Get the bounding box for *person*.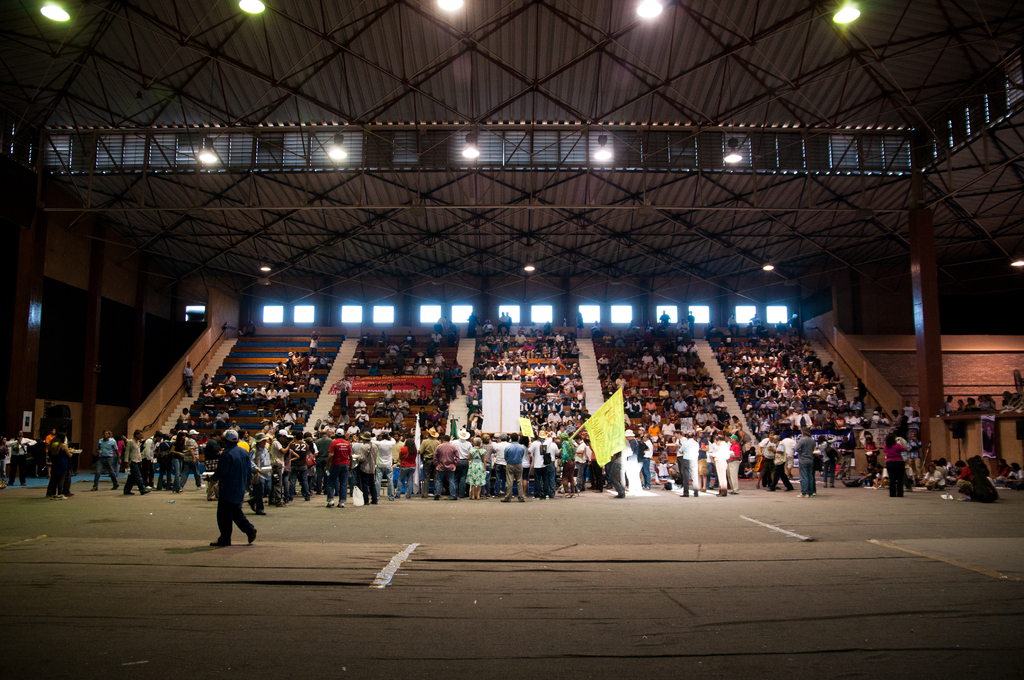
<bbox>875, 433, 909, 494</bbox>.
